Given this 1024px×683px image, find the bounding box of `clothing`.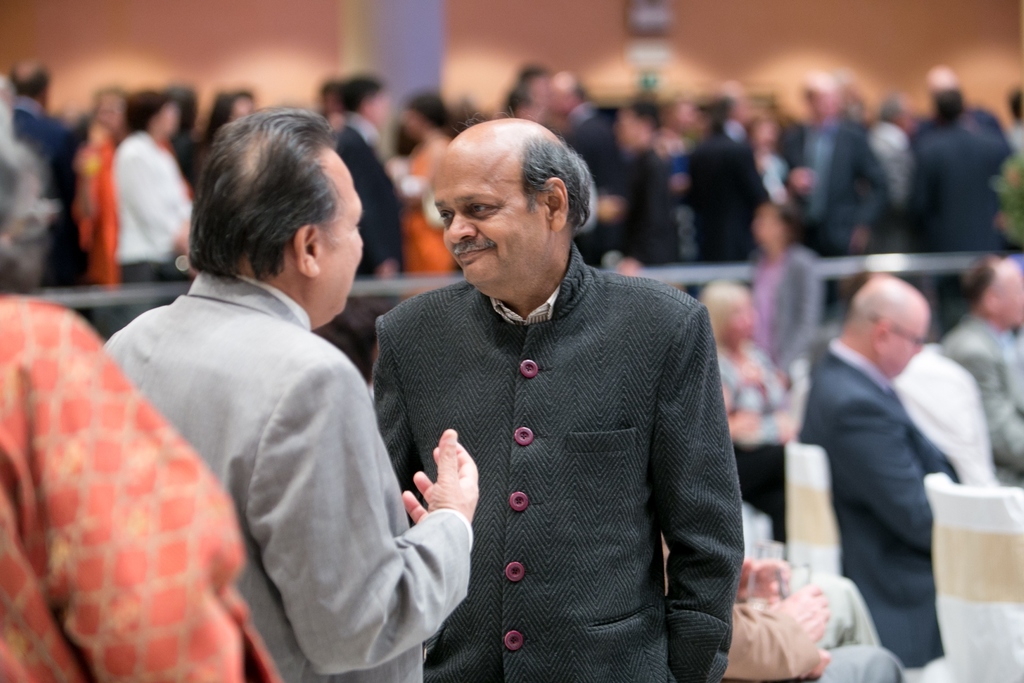
[left=88, top=133, right=125, bottom=277].
